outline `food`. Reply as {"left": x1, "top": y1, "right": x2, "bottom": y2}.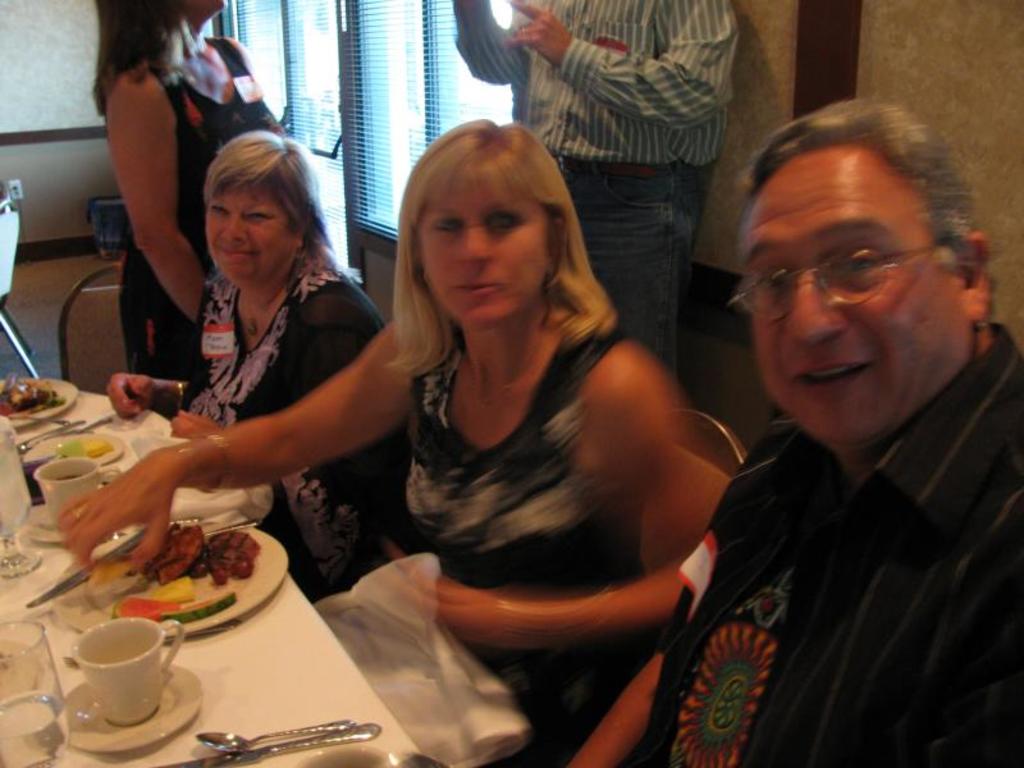
{"left": 0, "top": 380, "right": 64, "bottom": 424}.
